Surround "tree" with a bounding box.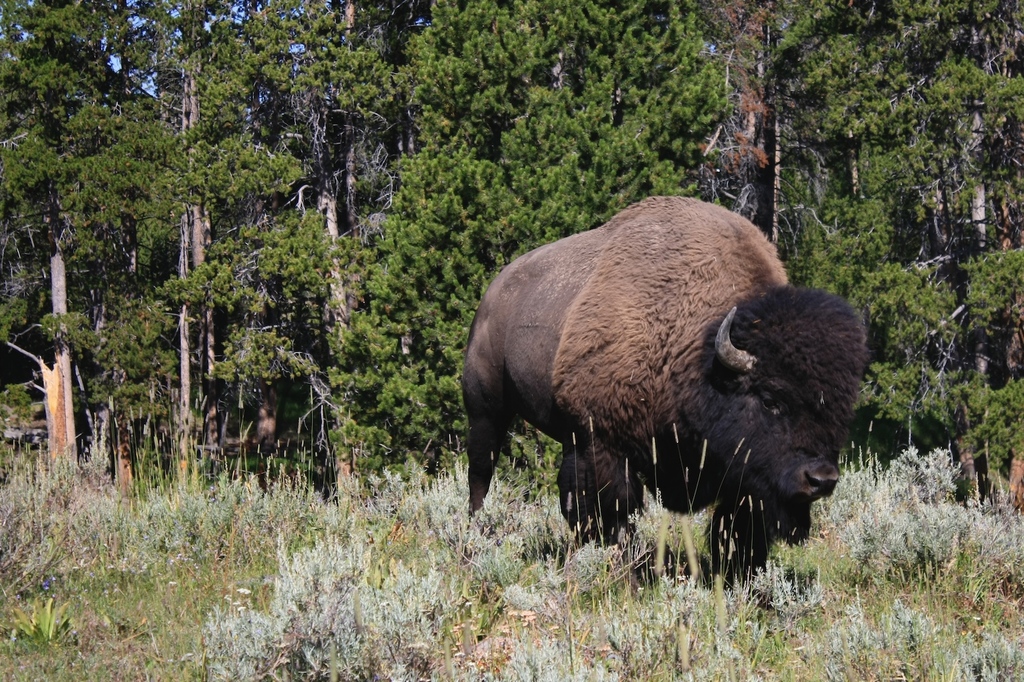
left=75, top=0, right=288, bottom=503.
